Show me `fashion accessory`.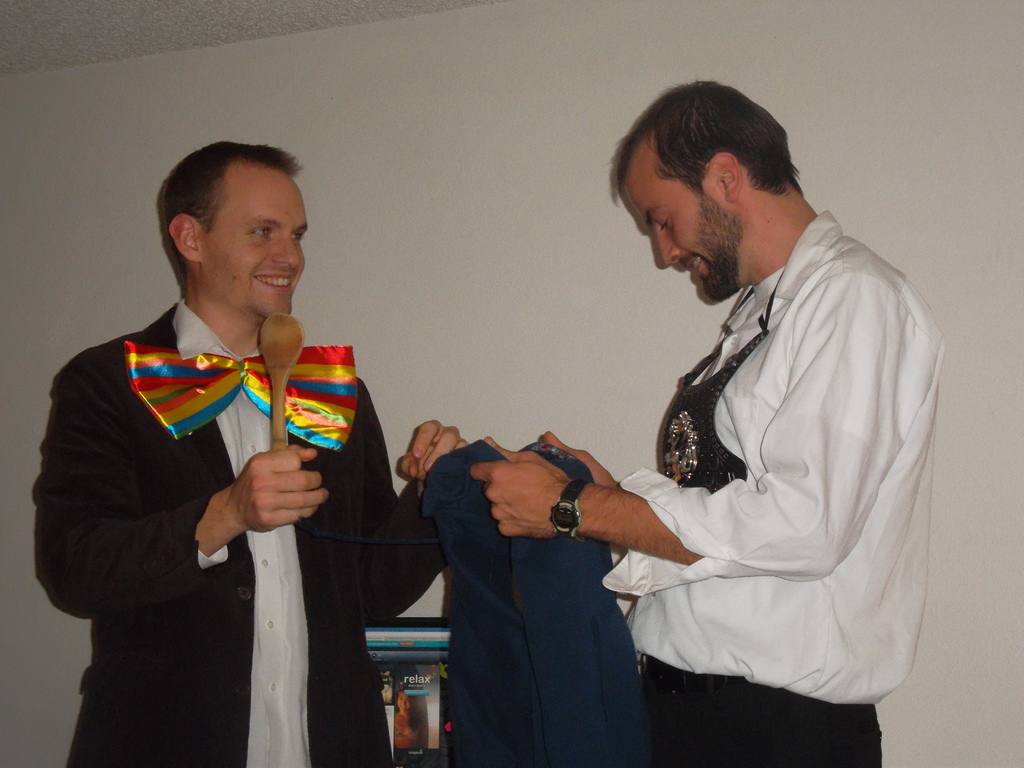
`fashion accessory` is here: select_region(121, 335, 360, 454).
